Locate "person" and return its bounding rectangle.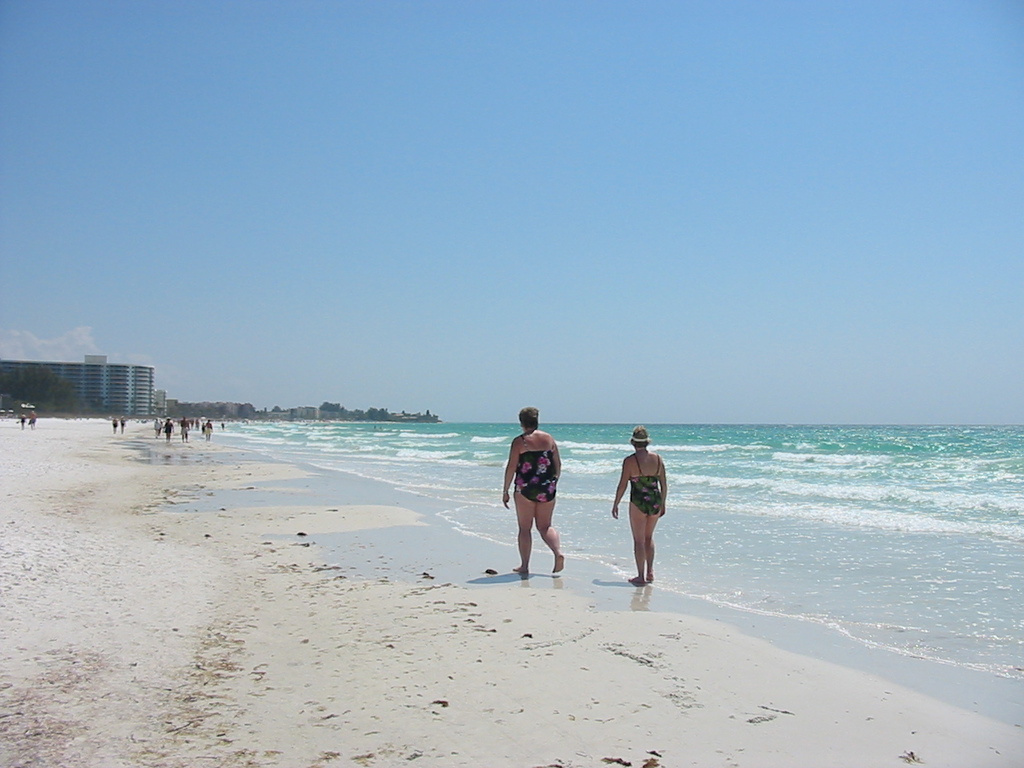
(x1=610, y1=422, x2=663, y2=590).
